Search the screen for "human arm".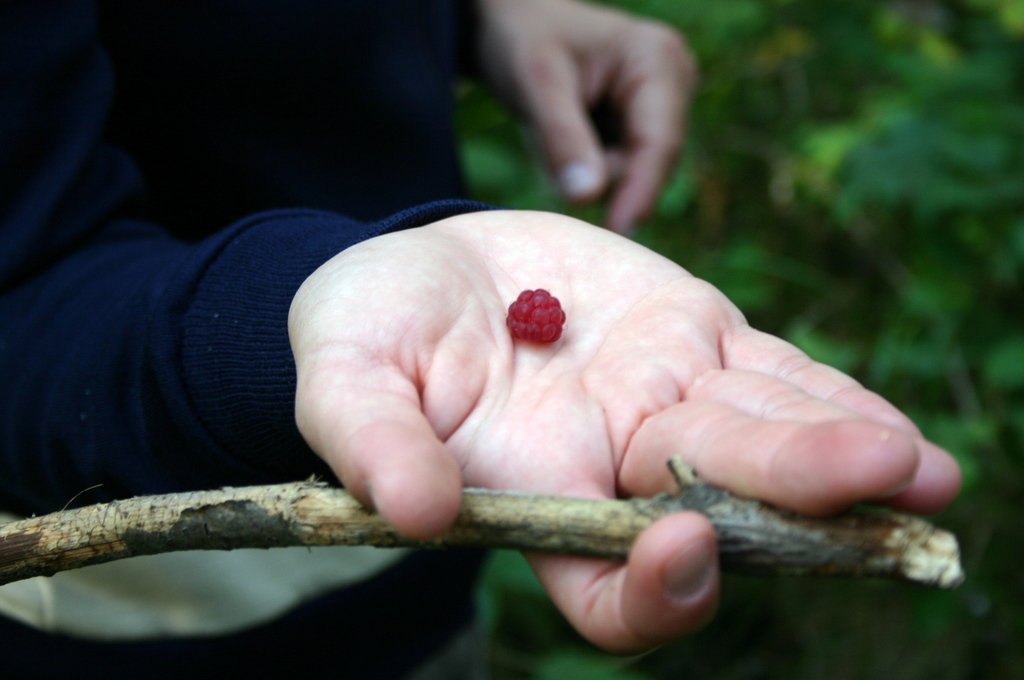
Found at l=420, t=0, r=694, b=233.
